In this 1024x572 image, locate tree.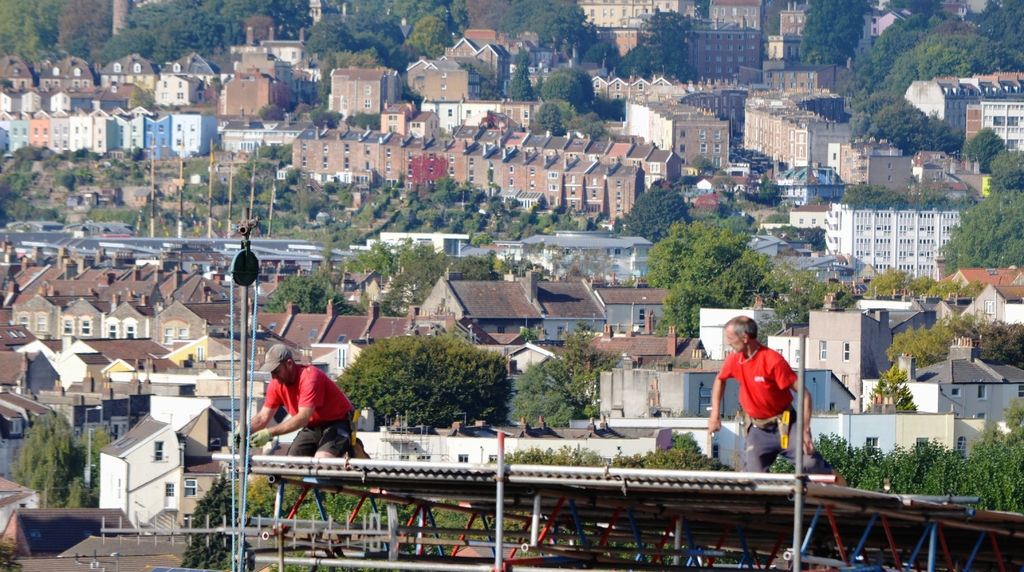
Bounding box: l=859, t=259, r=938, b=302.
